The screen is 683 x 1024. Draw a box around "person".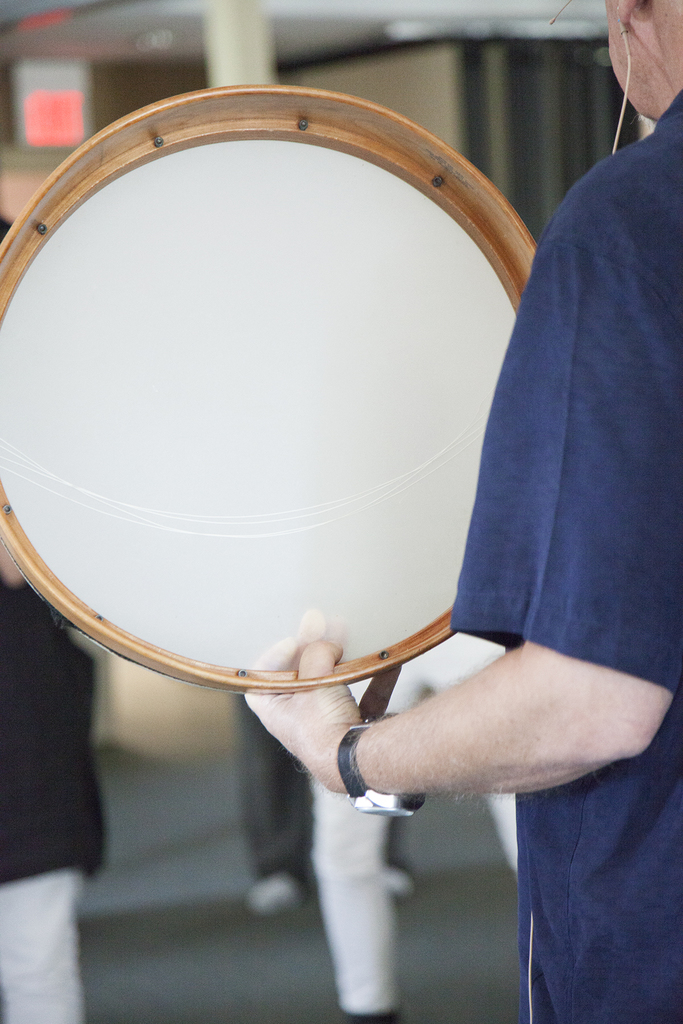
{"x1": 239, "y1": 0, "x2": 682, "y2": 1023}.
